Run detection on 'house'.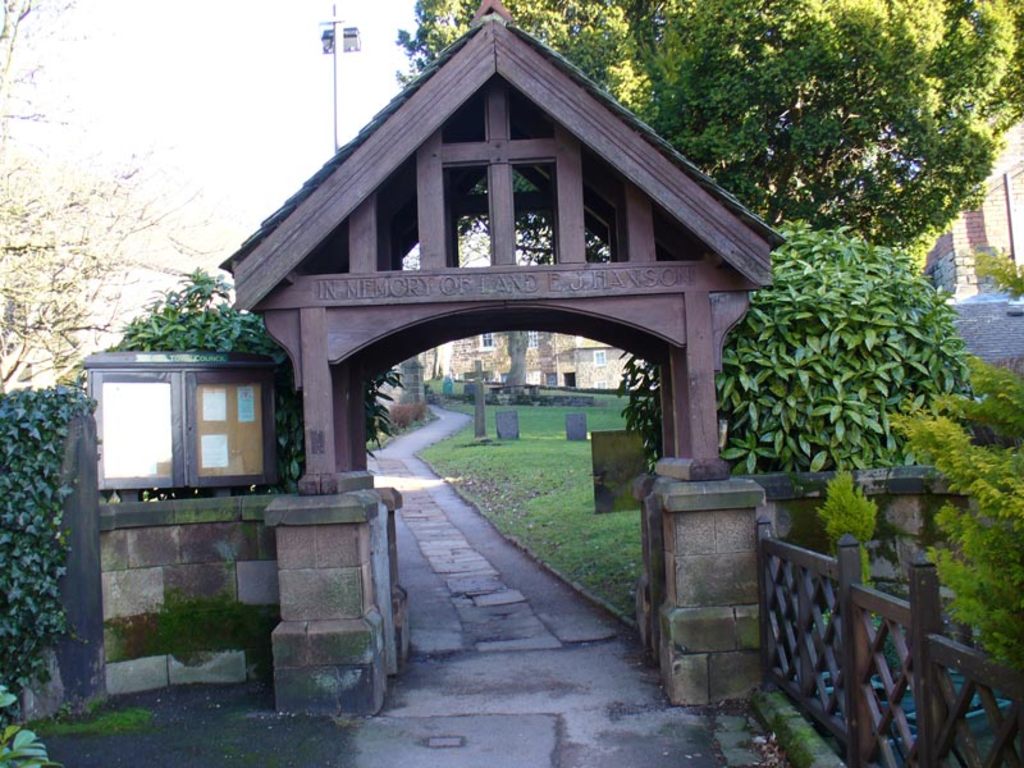
Result: 443,319,677,401.
